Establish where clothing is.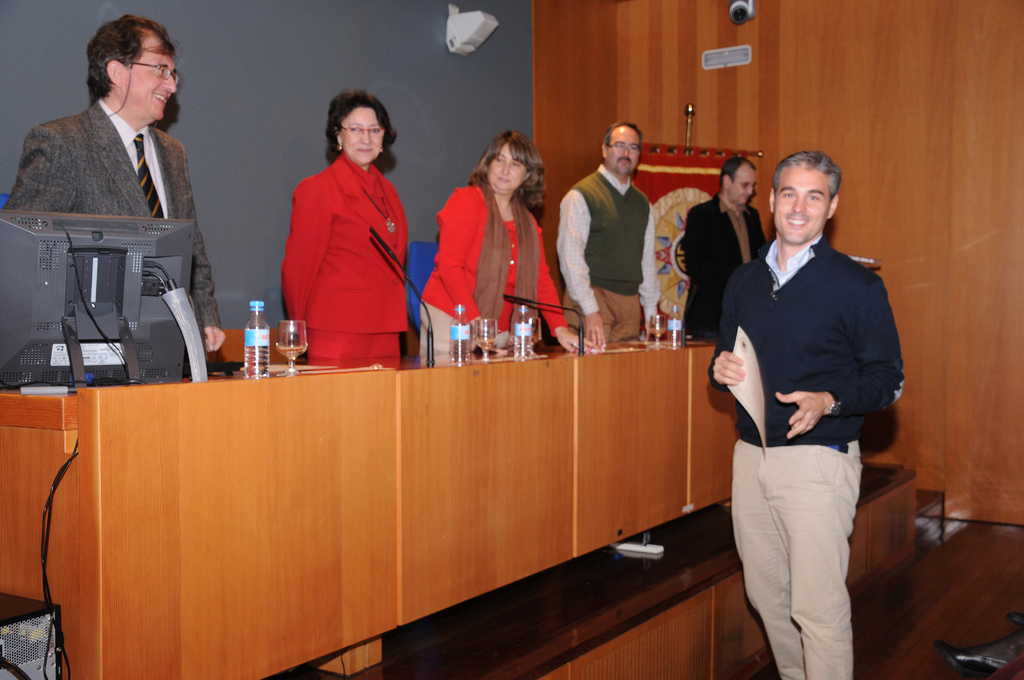
Established at <box>424,168,568,344</box>.
